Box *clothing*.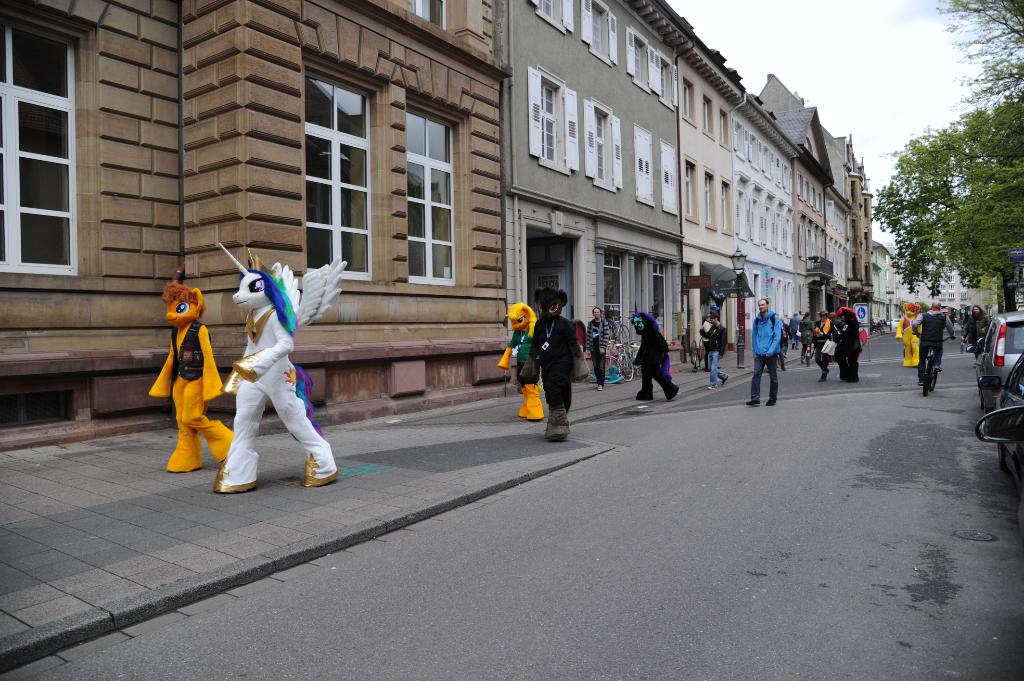
(810,314,829,381).
